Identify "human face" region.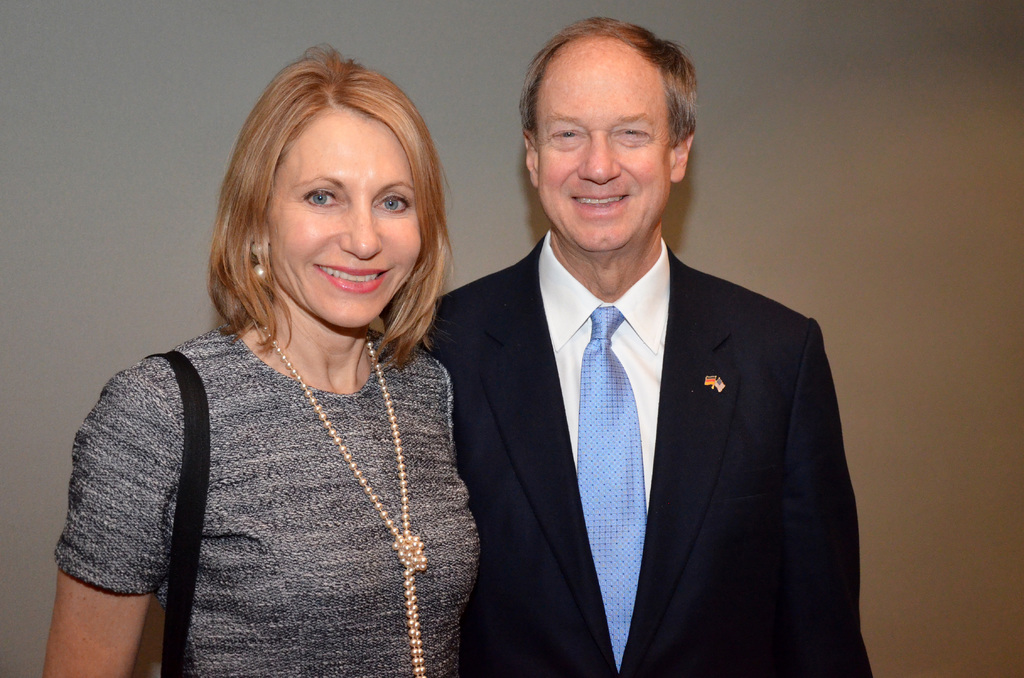
Region: 531, 37, 668, 254.
